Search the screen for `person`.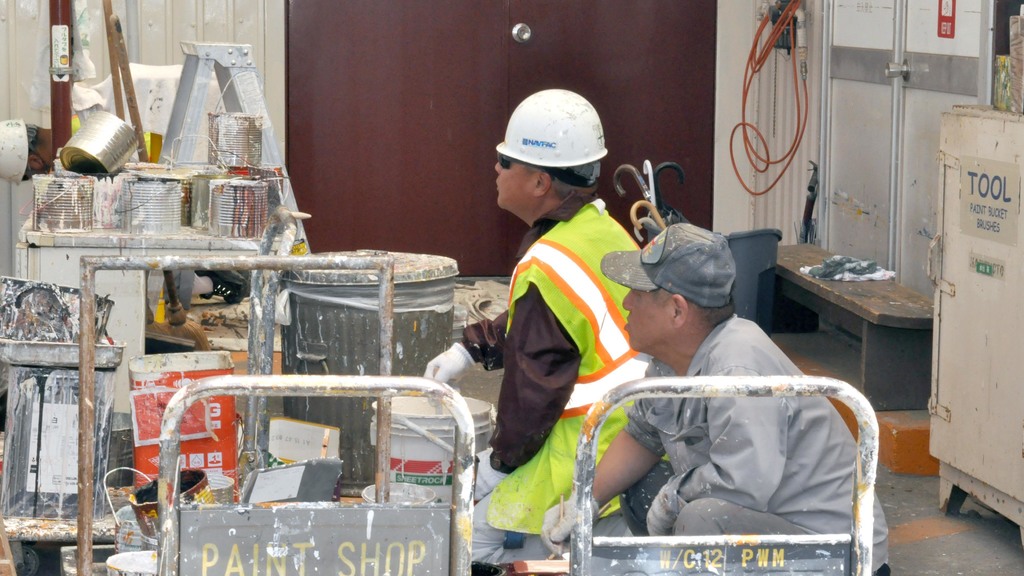
Found at 539,226,890,575.
